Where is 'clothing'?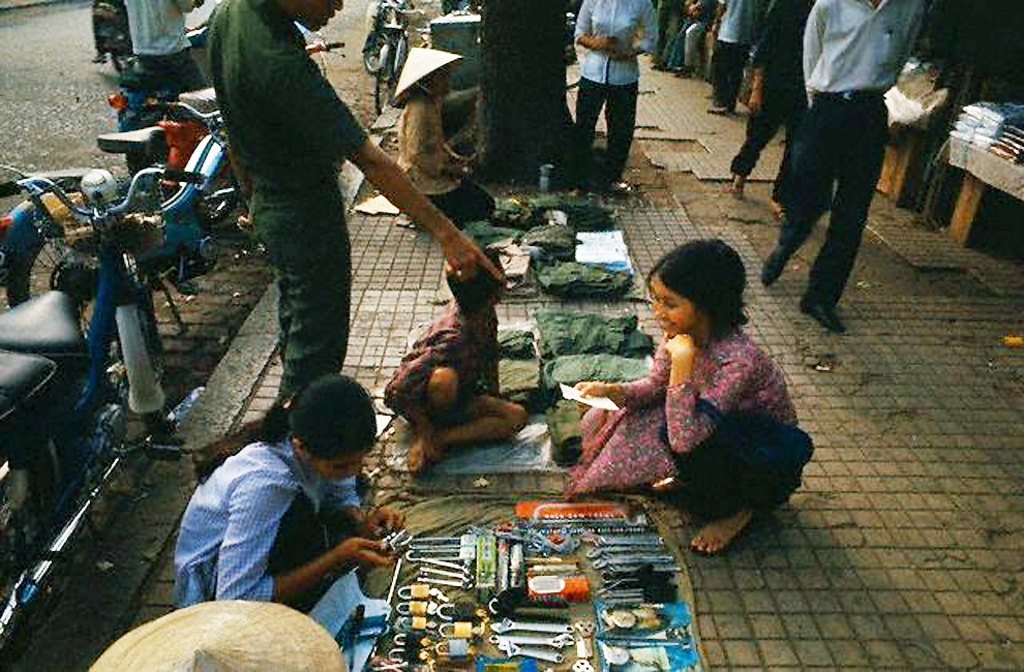
BBox(579, 0, 662, 78).
